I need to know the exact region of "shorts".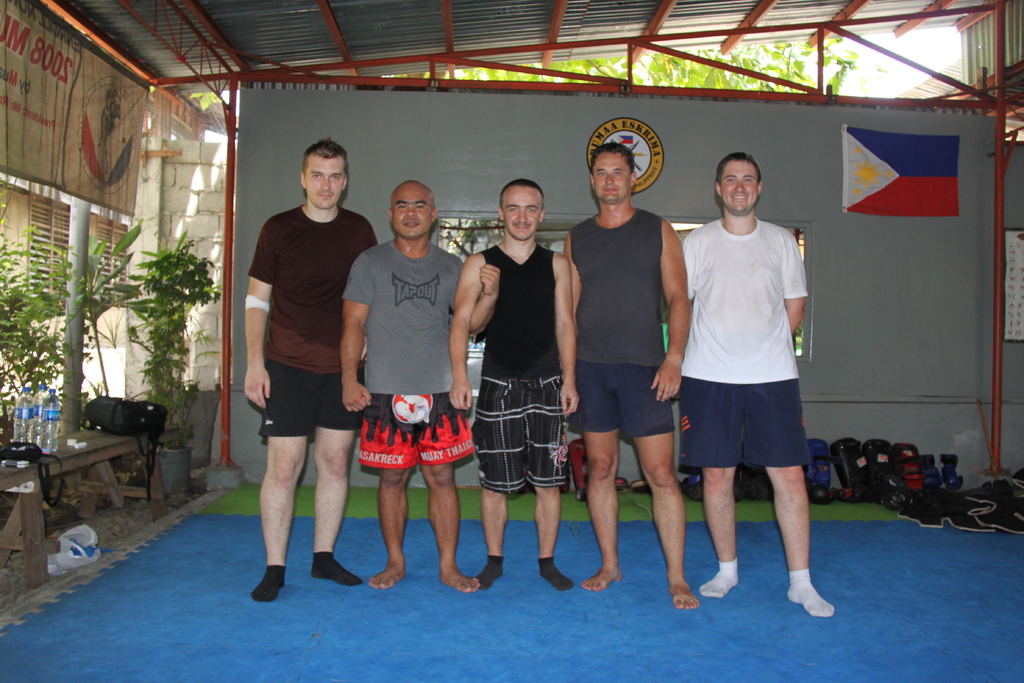
Region: crop(259, 361, 367, 445).
